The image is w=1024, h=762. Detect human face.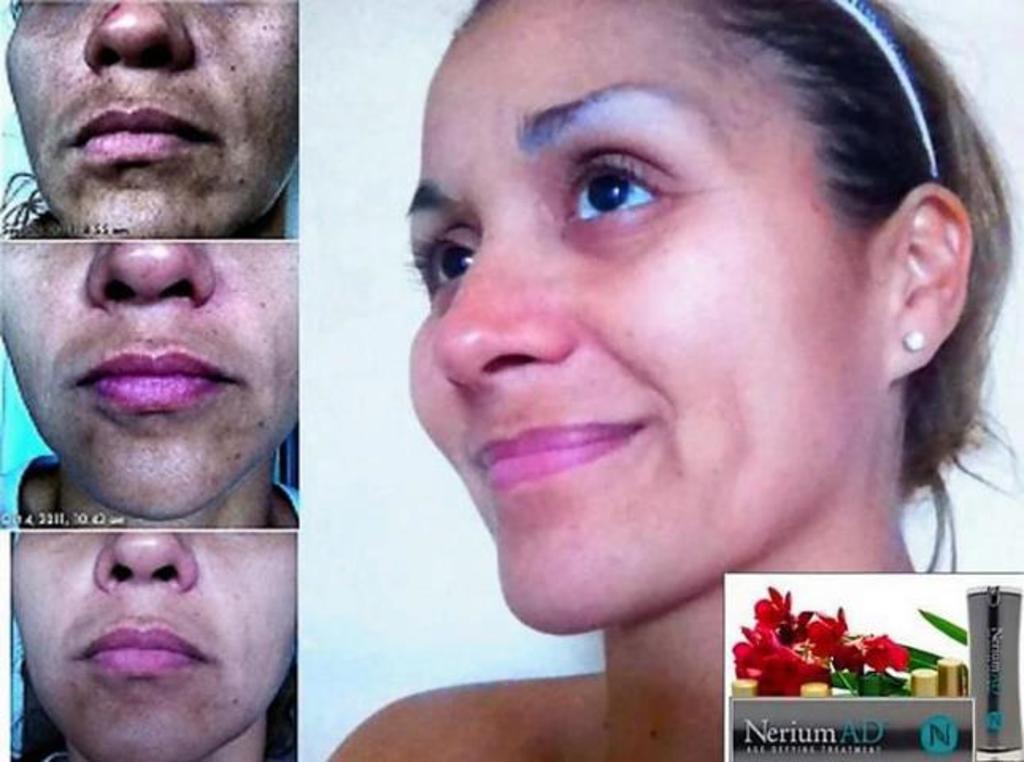
Detection: locate(0, 241, 298, 518).
